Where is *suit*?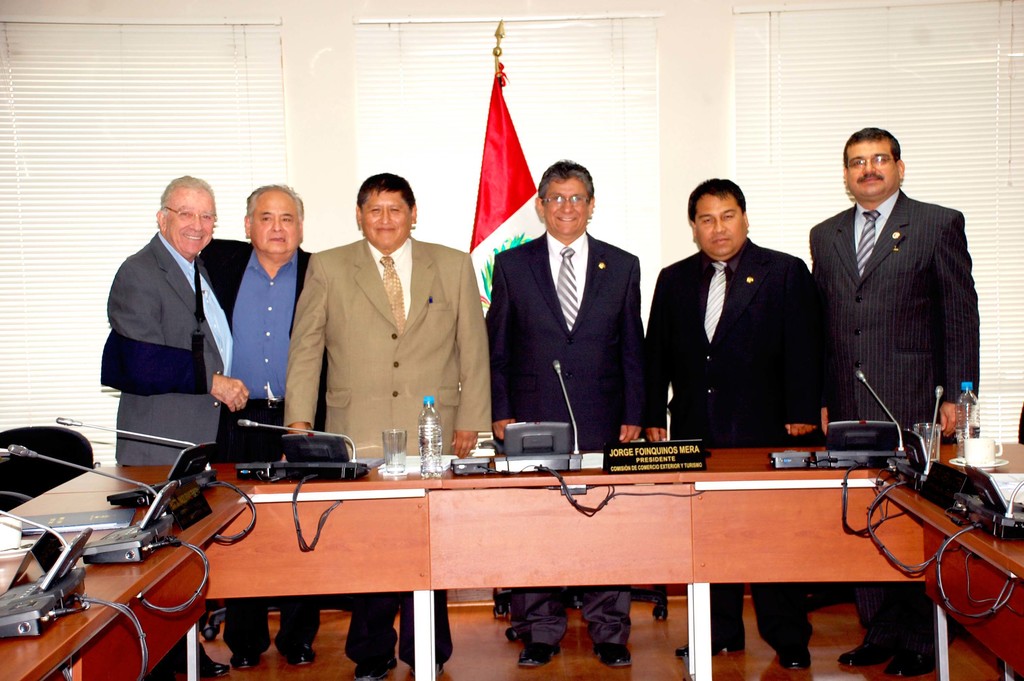
[x1=641, y1=239, x2=831, y2=650].
